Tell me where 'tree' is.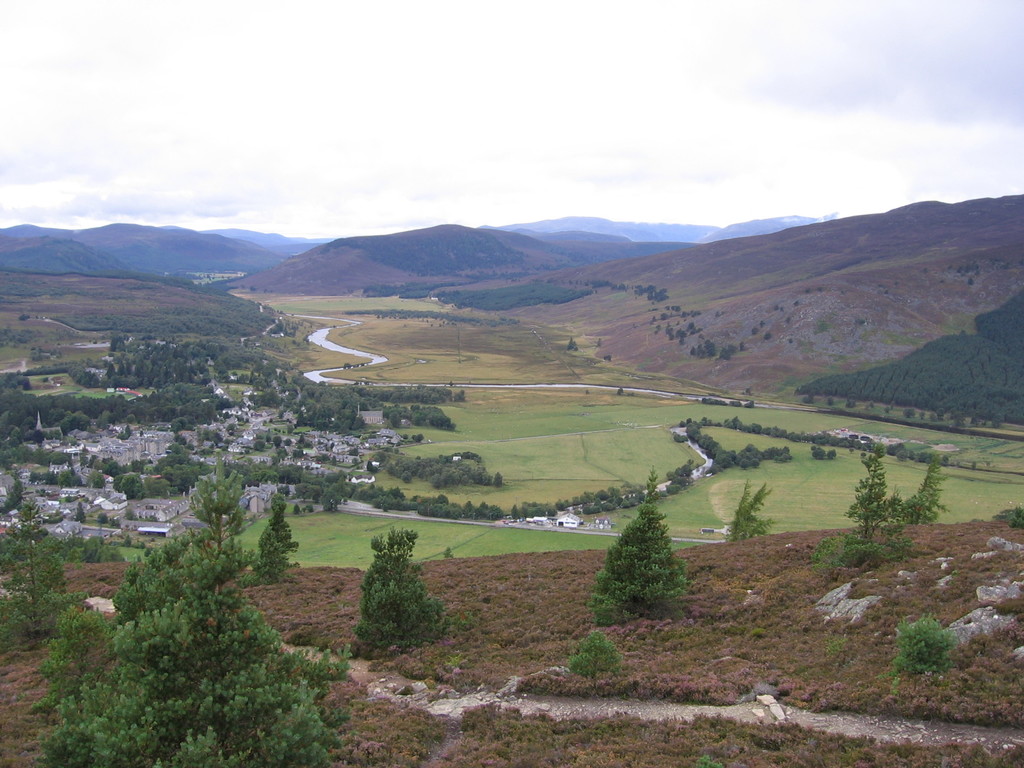
'tree' is at pyautogui.locateOnScreen(354, 525, 445, 640).
